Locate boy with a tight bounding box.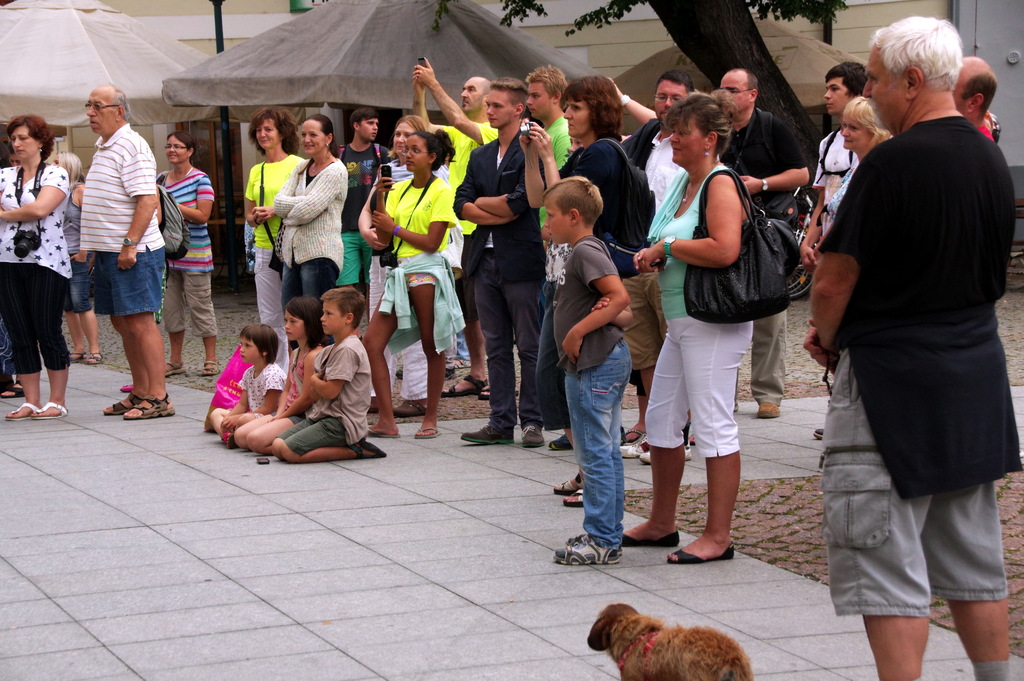
(left=273, top=285, right=393, bottom=464).
